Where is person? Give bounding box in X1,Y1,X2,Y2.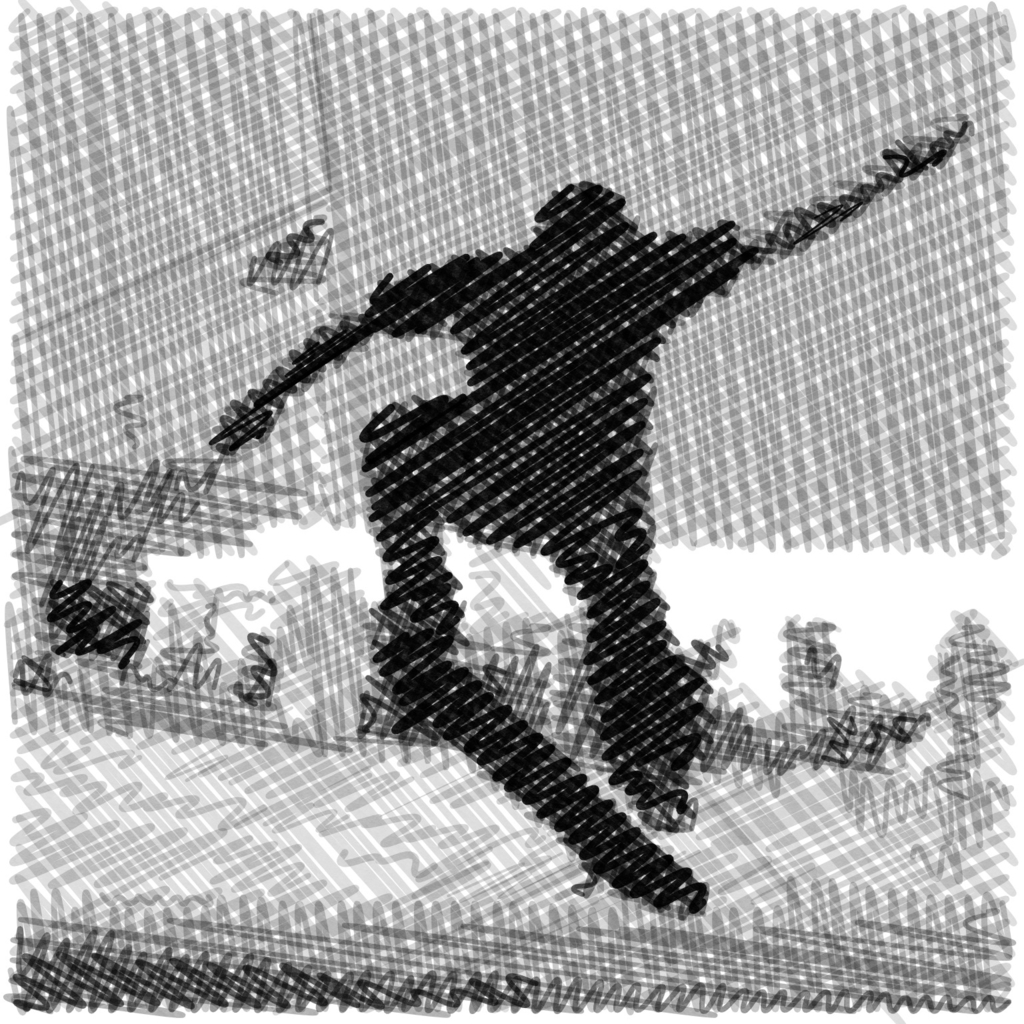
184,87,927,939.
